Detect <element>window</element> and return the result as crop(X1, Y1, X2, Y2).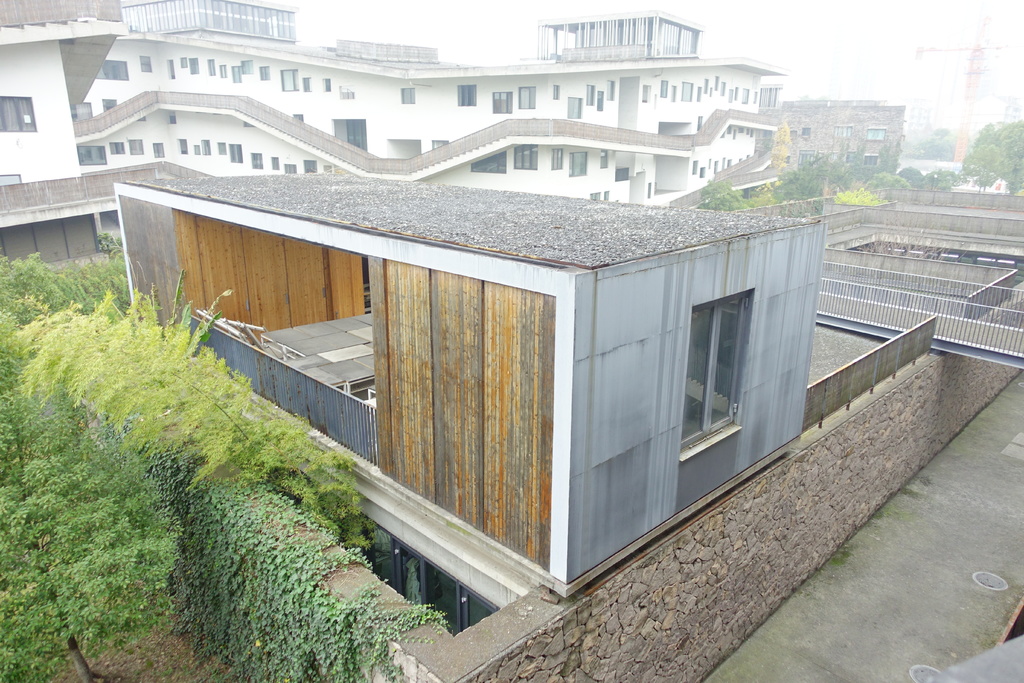
crop(680, 81, 694, 103).
